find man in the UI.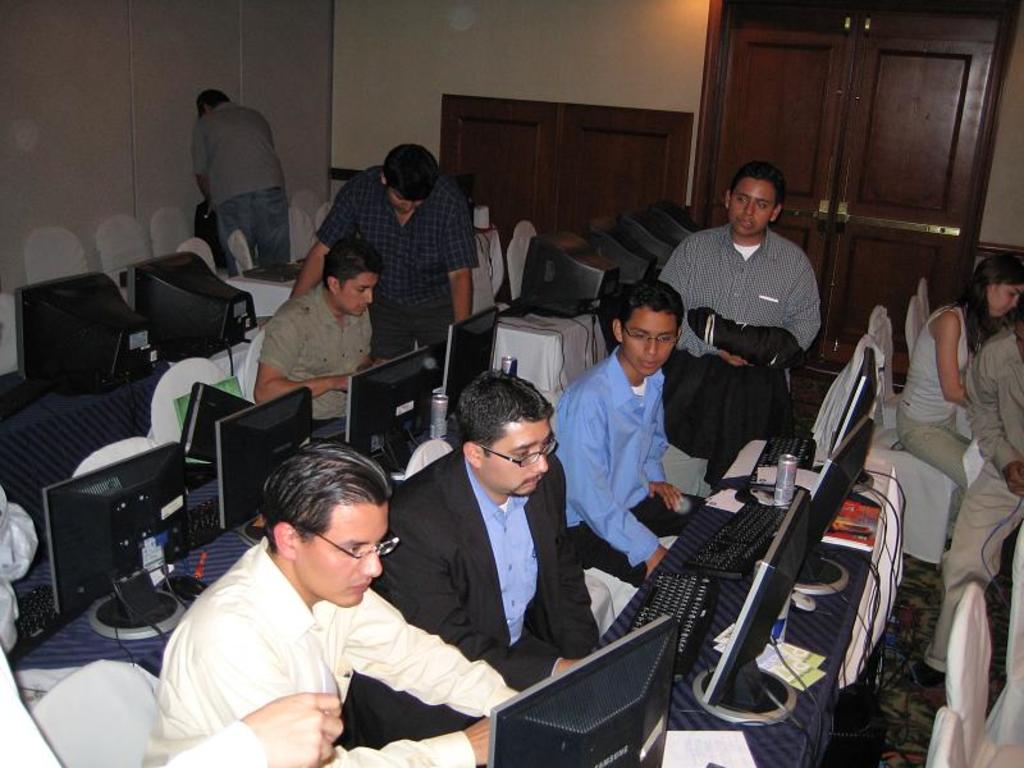
UI element at box(145, 439, 492, 753).
